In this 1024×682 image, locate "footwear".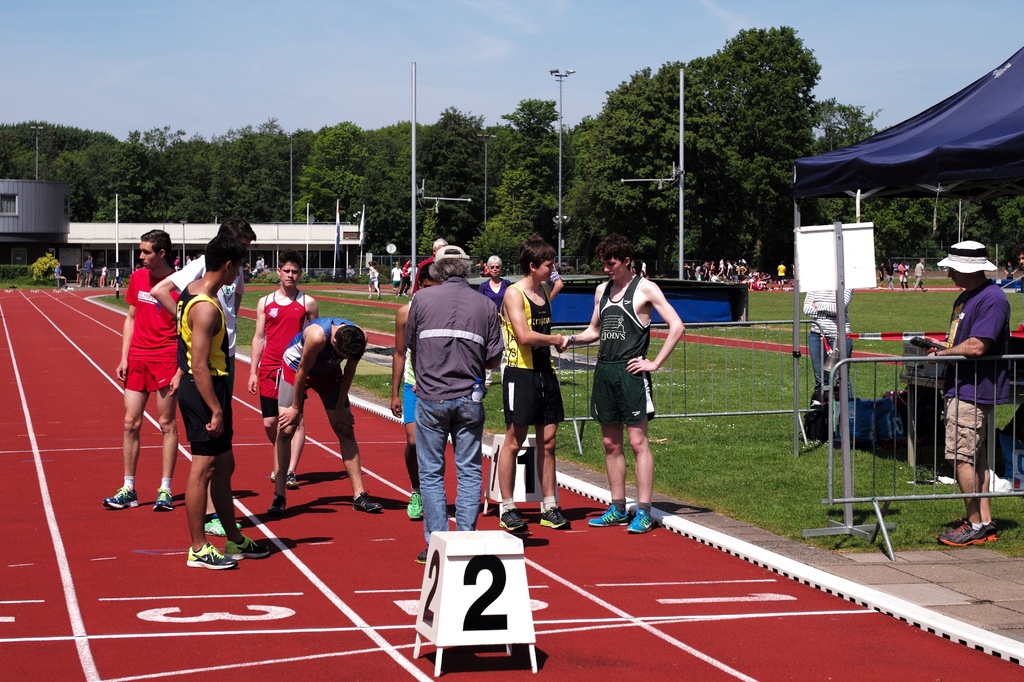
Bounding box: x1=154, y1=488, x2=173, y2=509.
